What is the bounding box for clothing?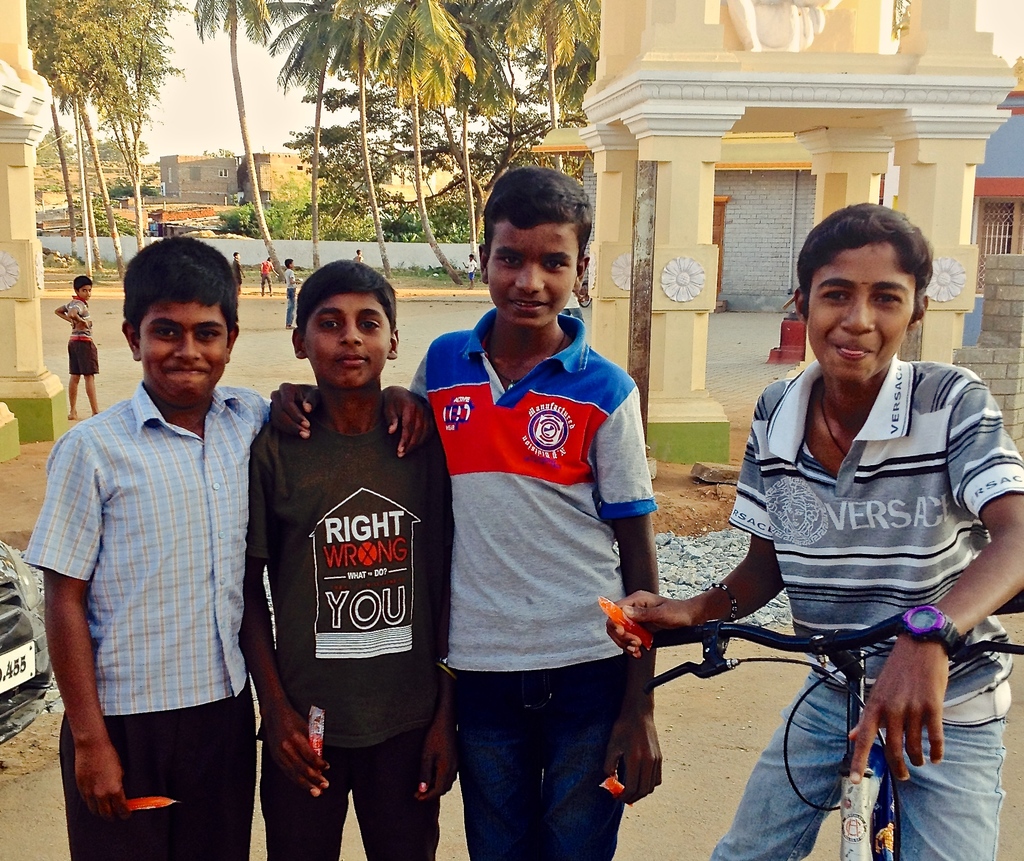
710, 353, 1023, 860.
